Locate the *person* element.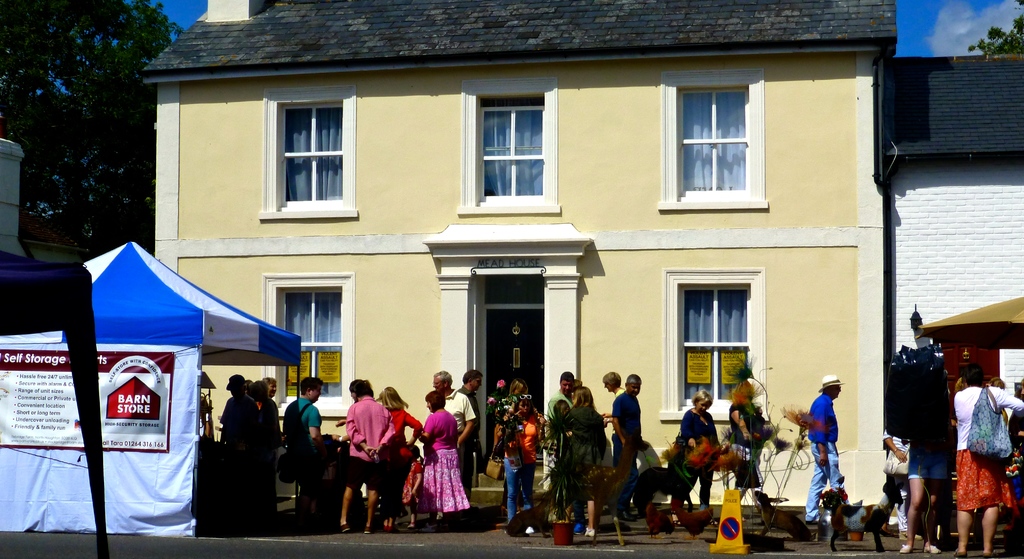
Element bbox: {"x1": 950, "y1": 362, "x2": 1023, "y2": 556}.
